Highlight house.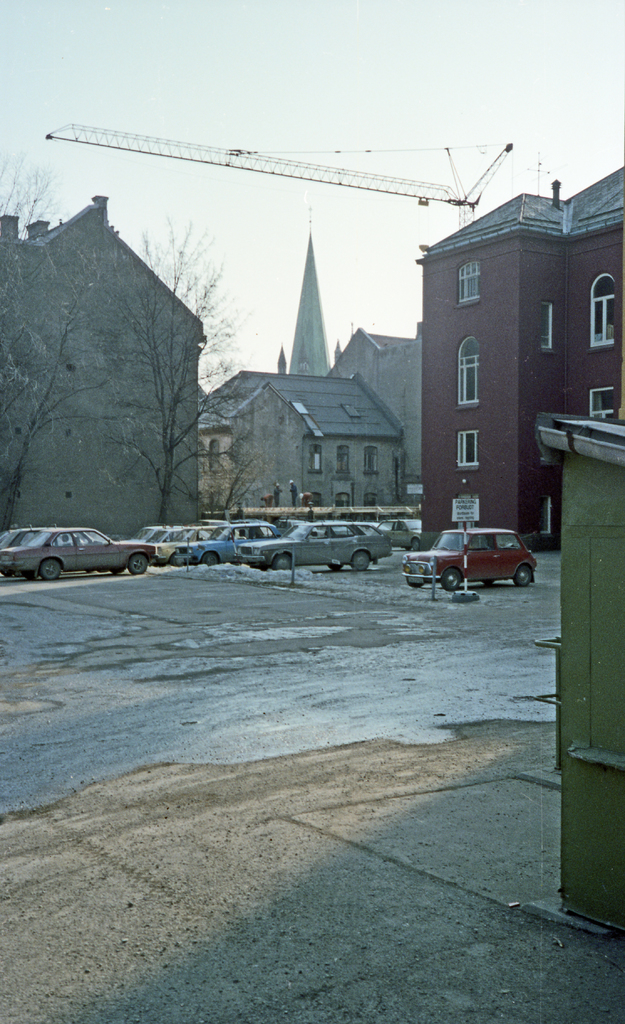
Highlighted region: (203,211,404,526).
